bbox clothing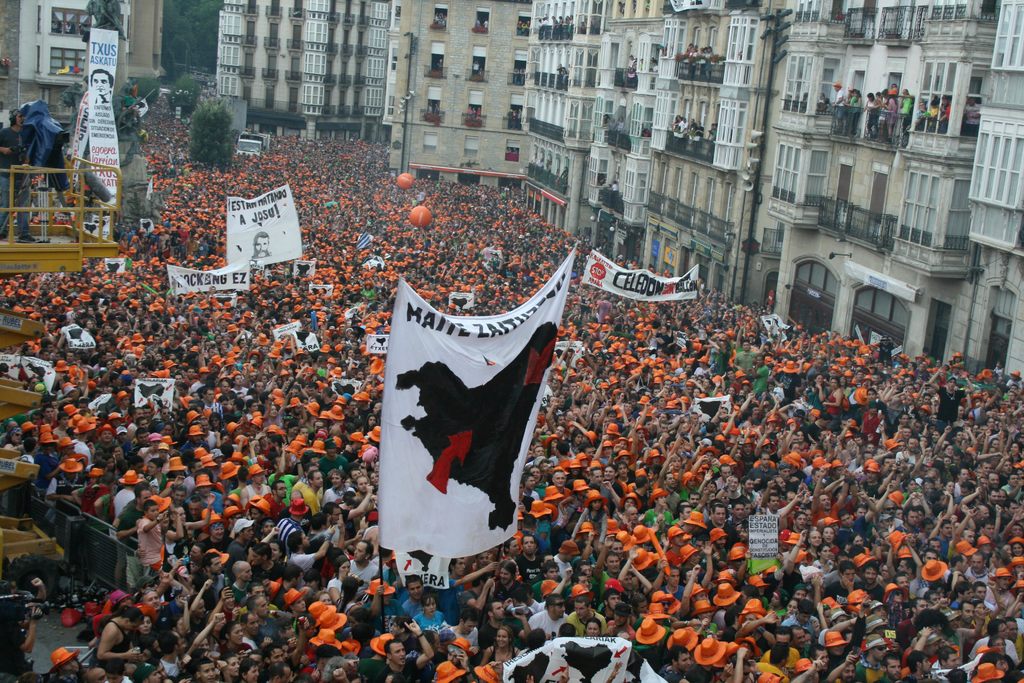
[811,381,824,411]
